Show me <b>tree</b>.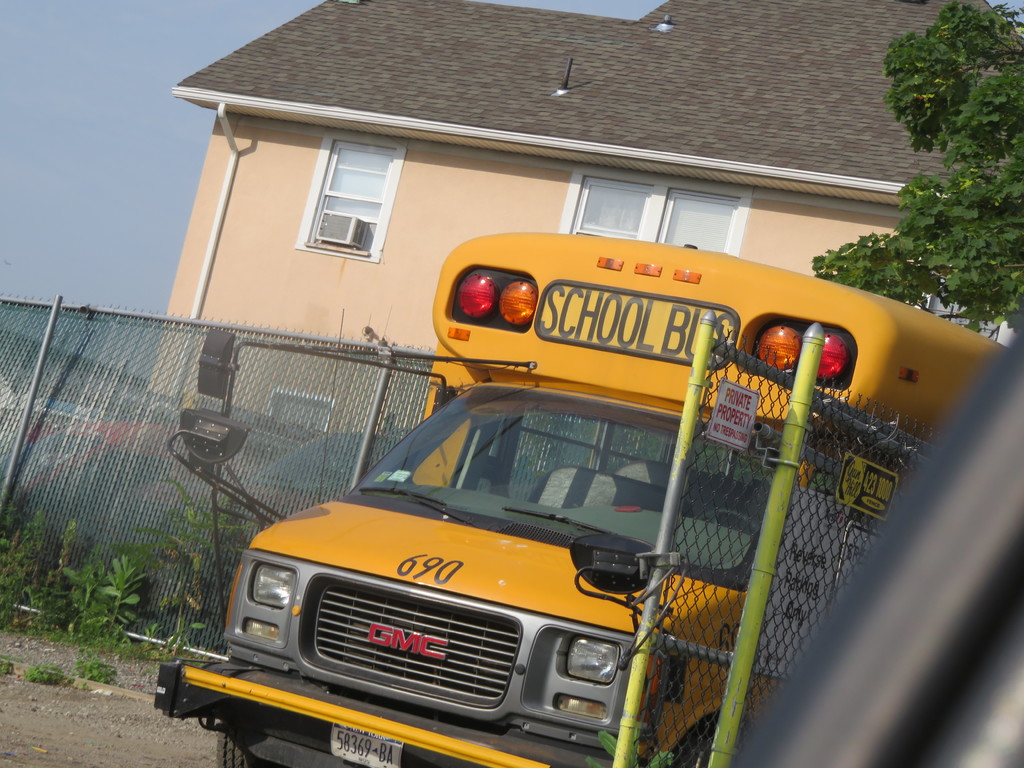
<b>tree</b> is here: box(879, 4, 1016, 303).
